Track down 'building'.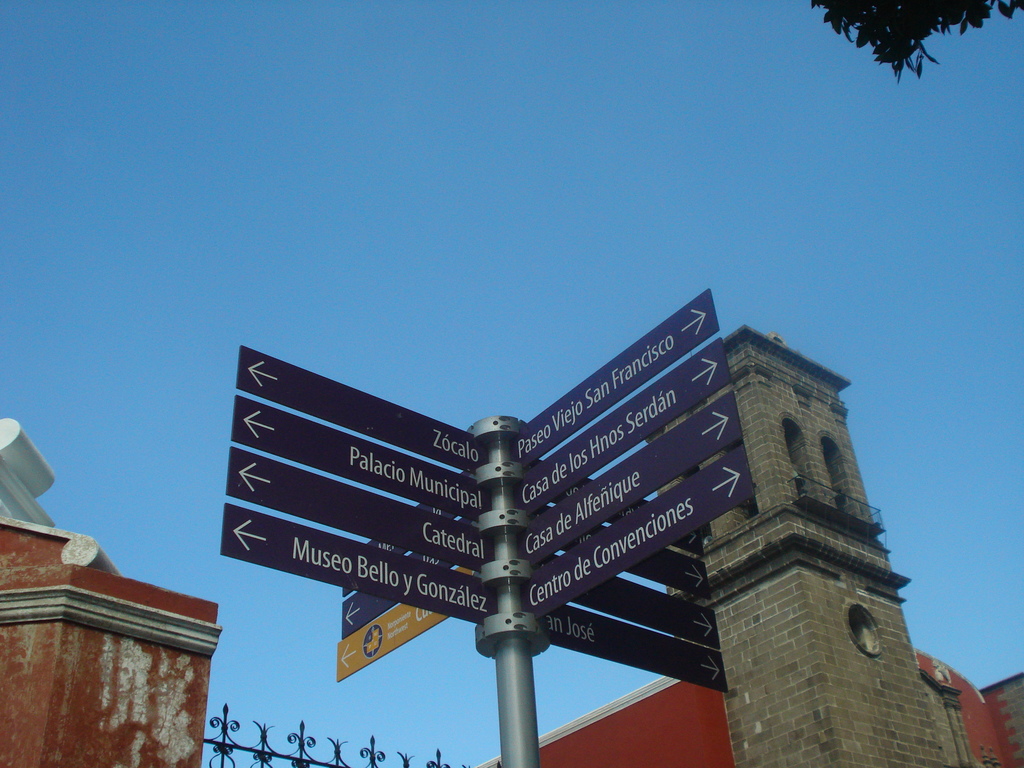
Tracked to x1=0, y1=323, x2=1023, y2=767.
